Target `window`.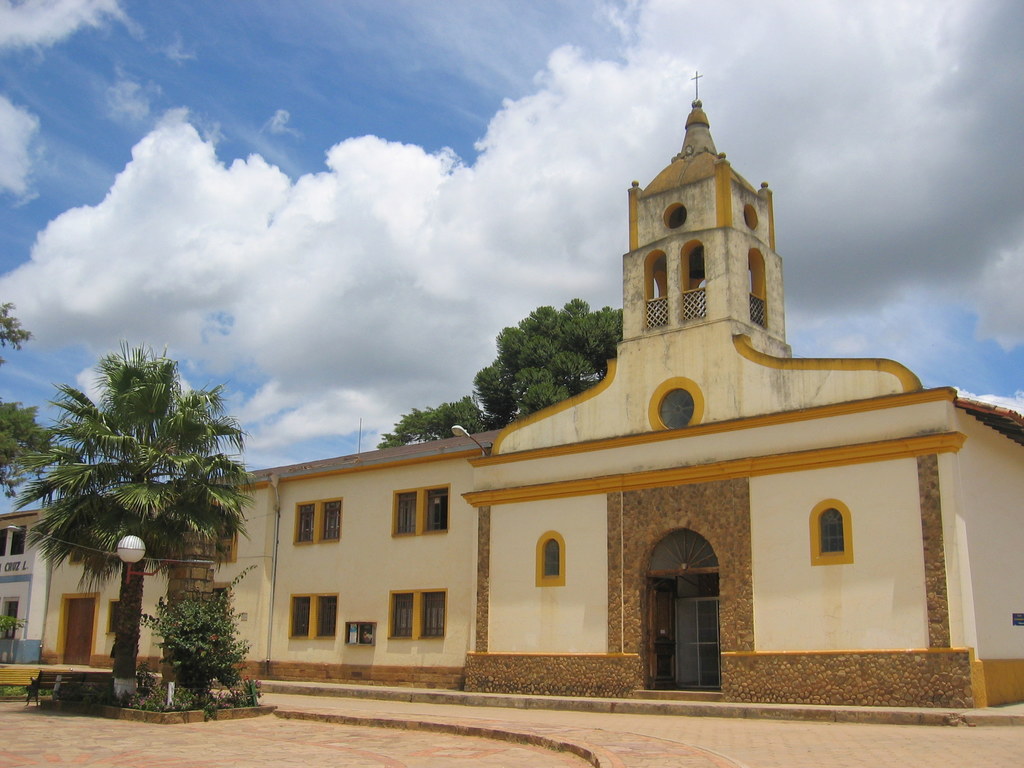
Target region: box(106, 599, 120, 637).
